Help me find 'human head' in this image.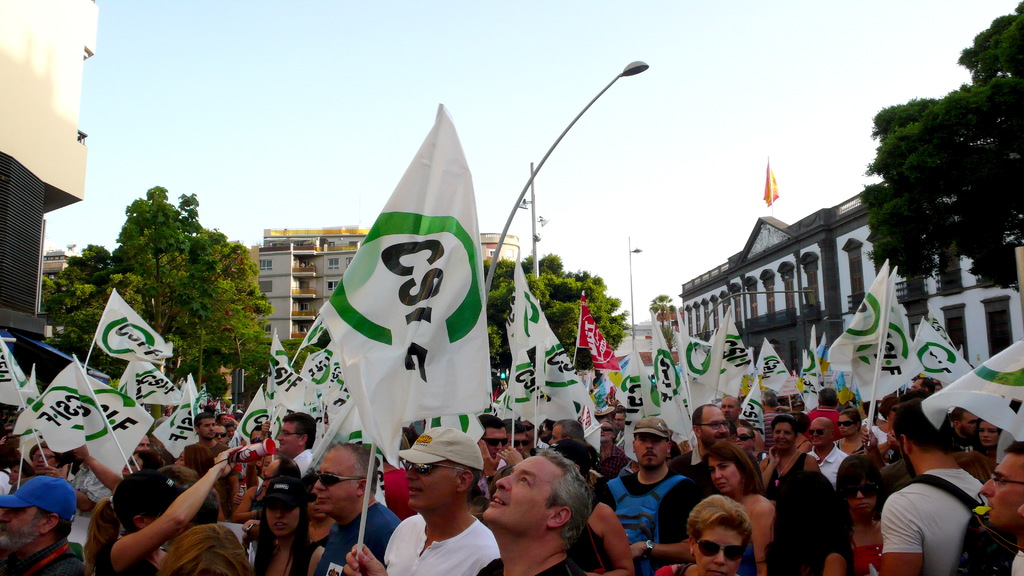
Found it: Rect(687, 490, 758, 568).
